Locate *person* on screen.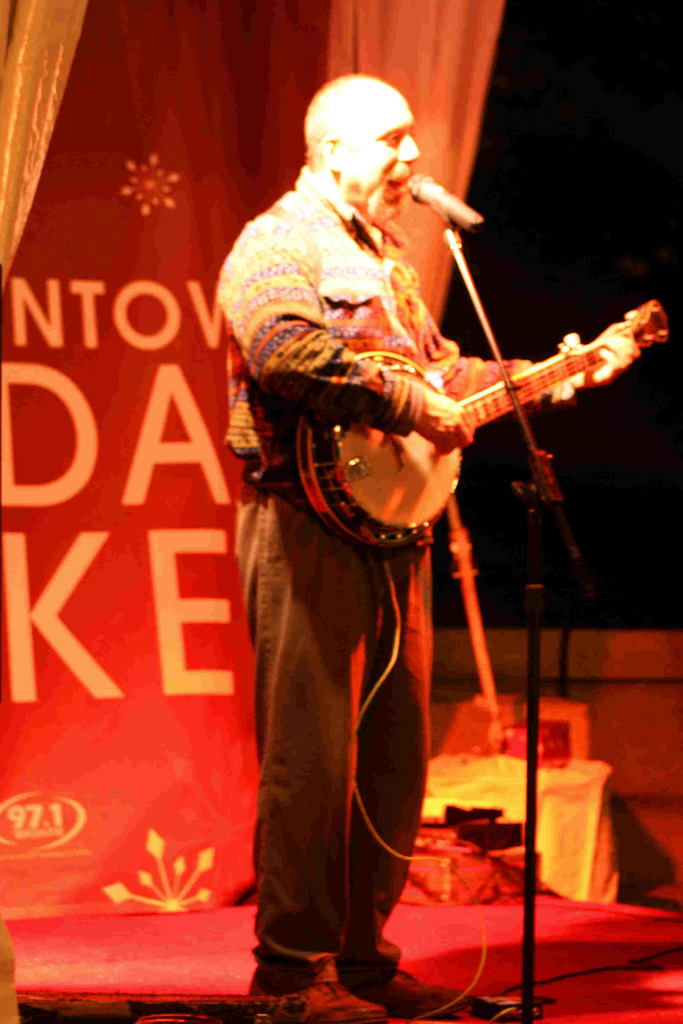
On screen at bbox(257, 59, 613, 927).
